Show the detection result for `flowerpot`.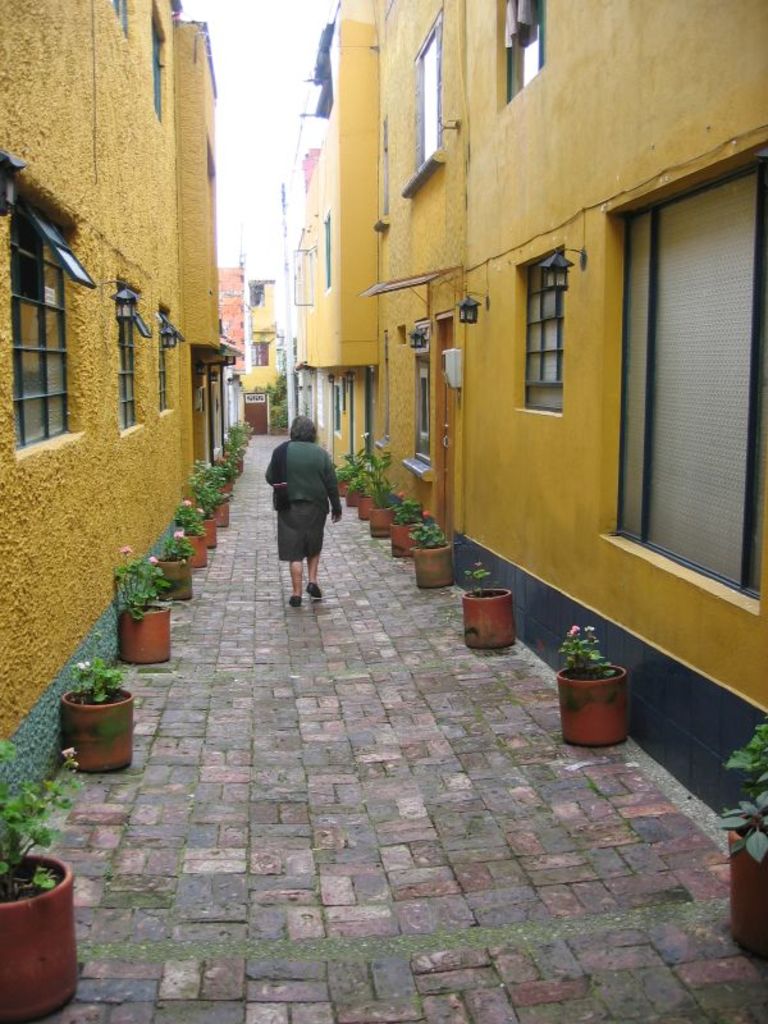
[left=554, top=641, right=641, bottom=744].
